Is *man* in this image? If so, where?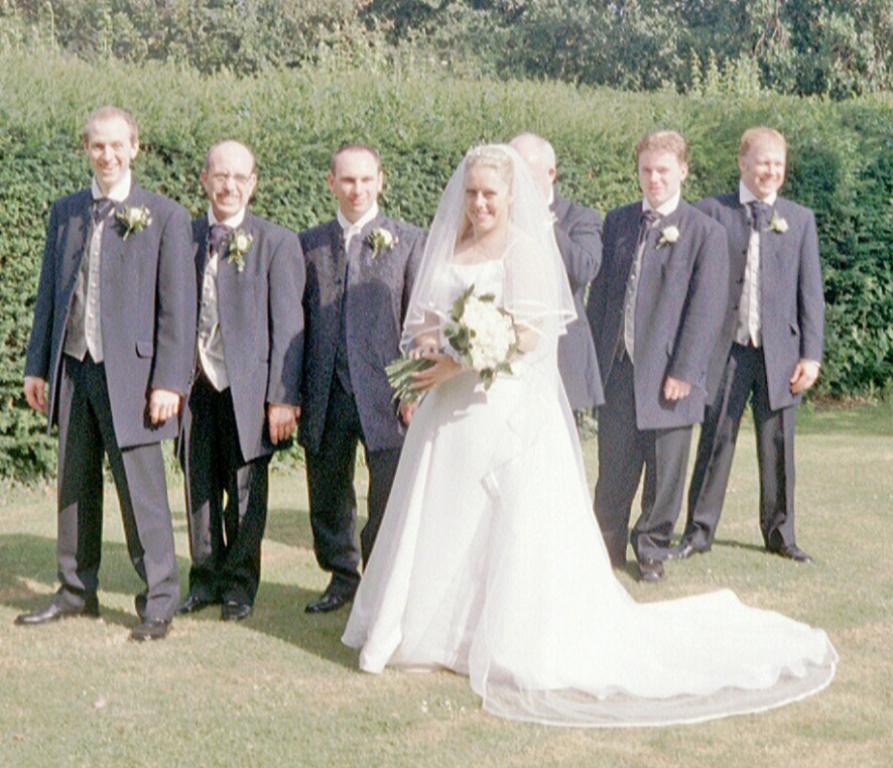
Yes, at <box>588,133,722,571</box>.
